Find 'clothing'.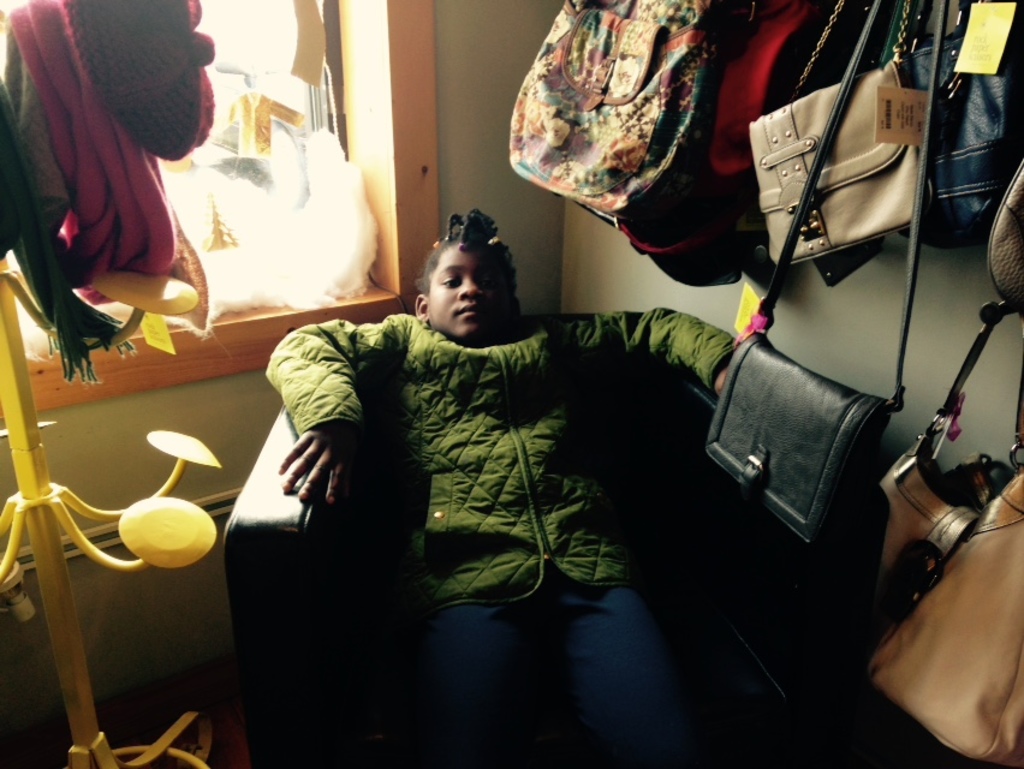
388/580/683/763.
